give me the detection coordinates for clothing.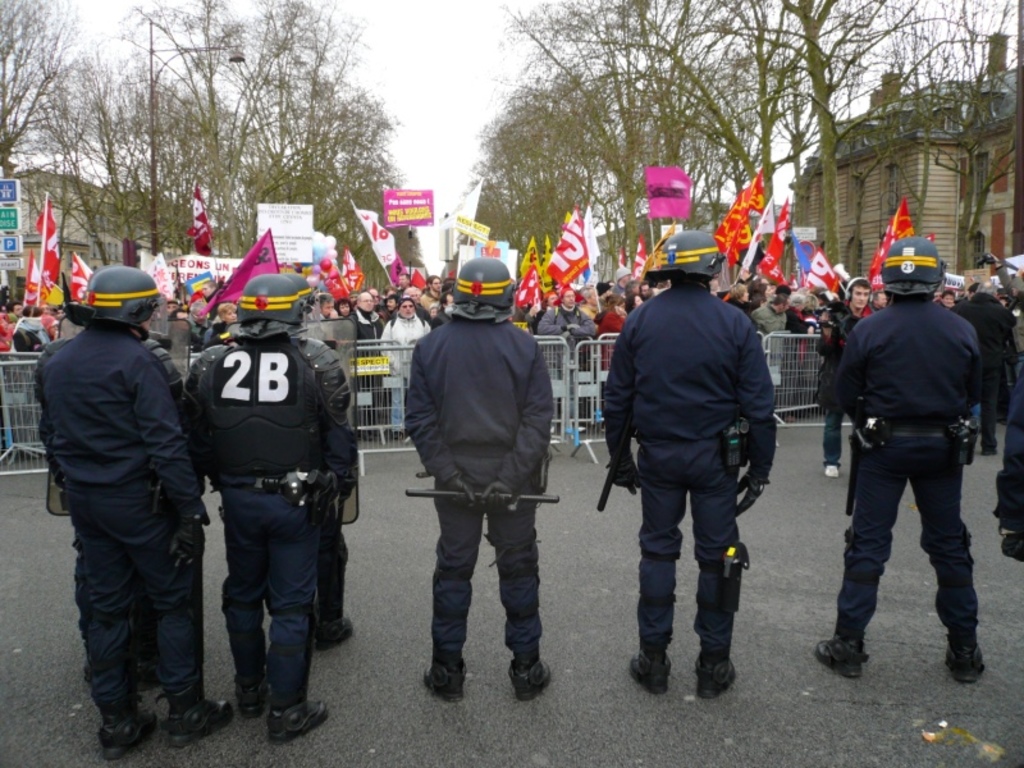
x1=311, y1=497, x2=351, y2=625.
